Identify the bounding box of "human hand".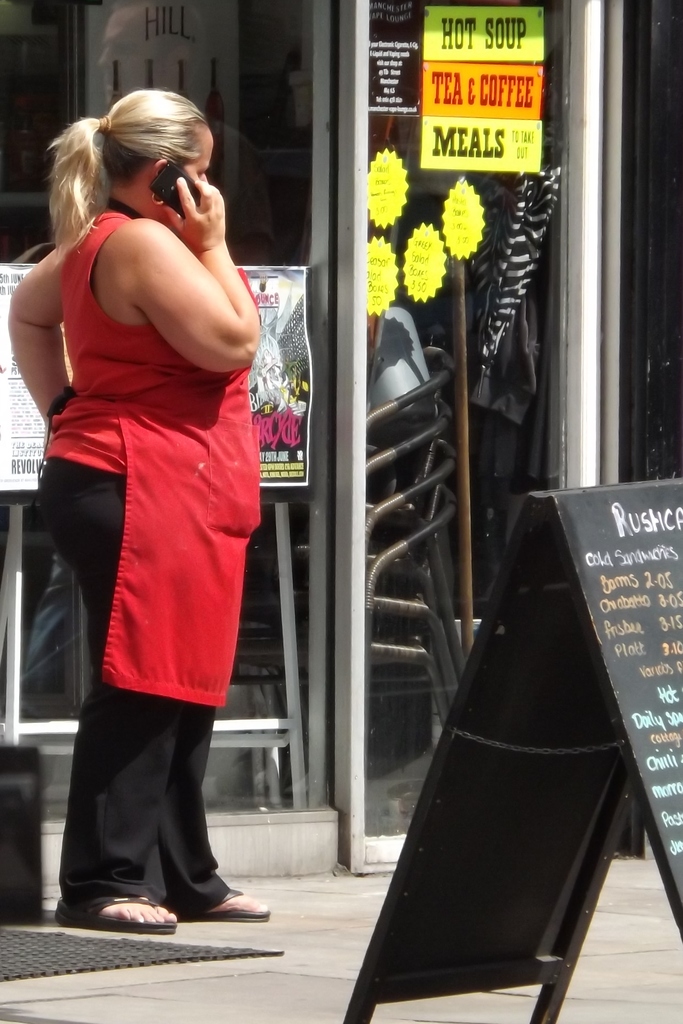
{"left": 159, "top": 156, "right": 222, "bottom": 261}.
